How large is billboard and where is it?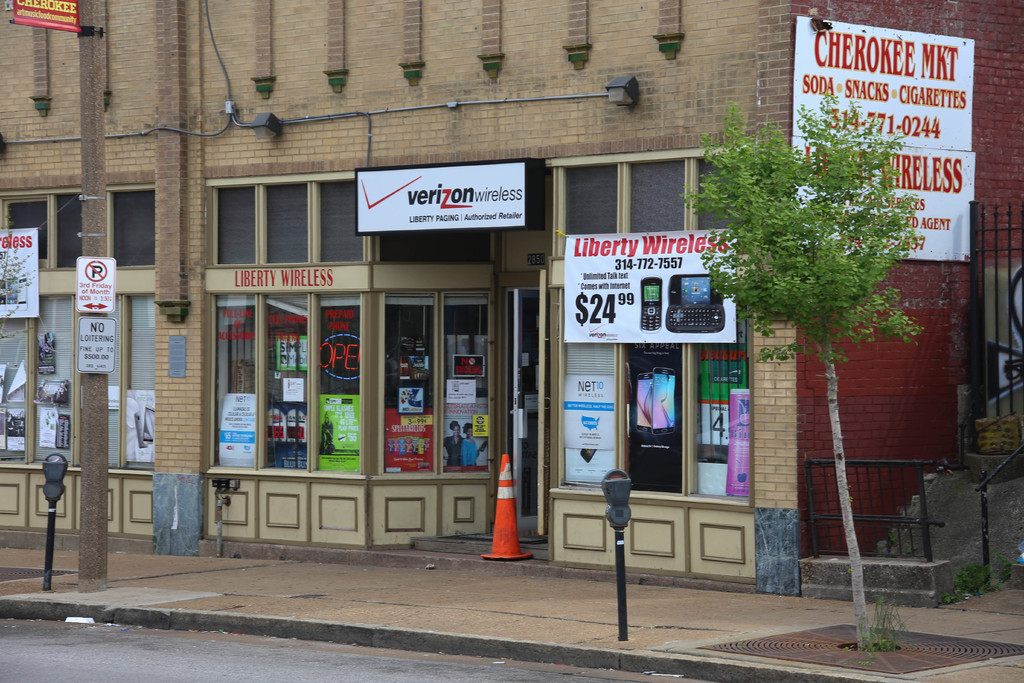
Bounding box: 564/373/616/483.
